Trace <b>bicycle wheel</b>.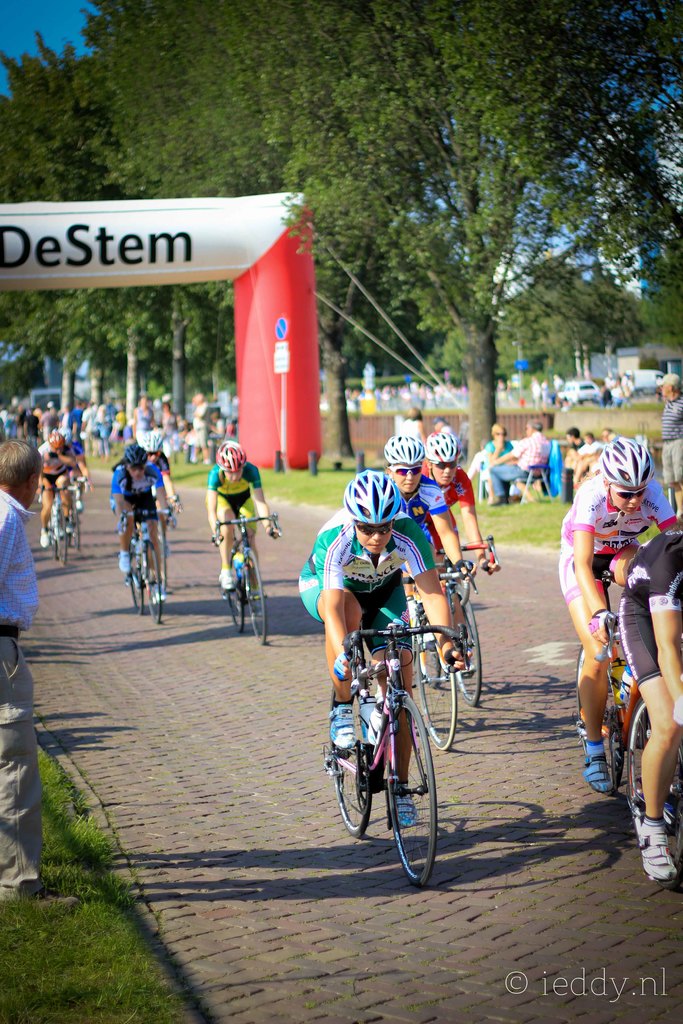
Traced to <bbox>246, 550, 265, 646</bbox>.
